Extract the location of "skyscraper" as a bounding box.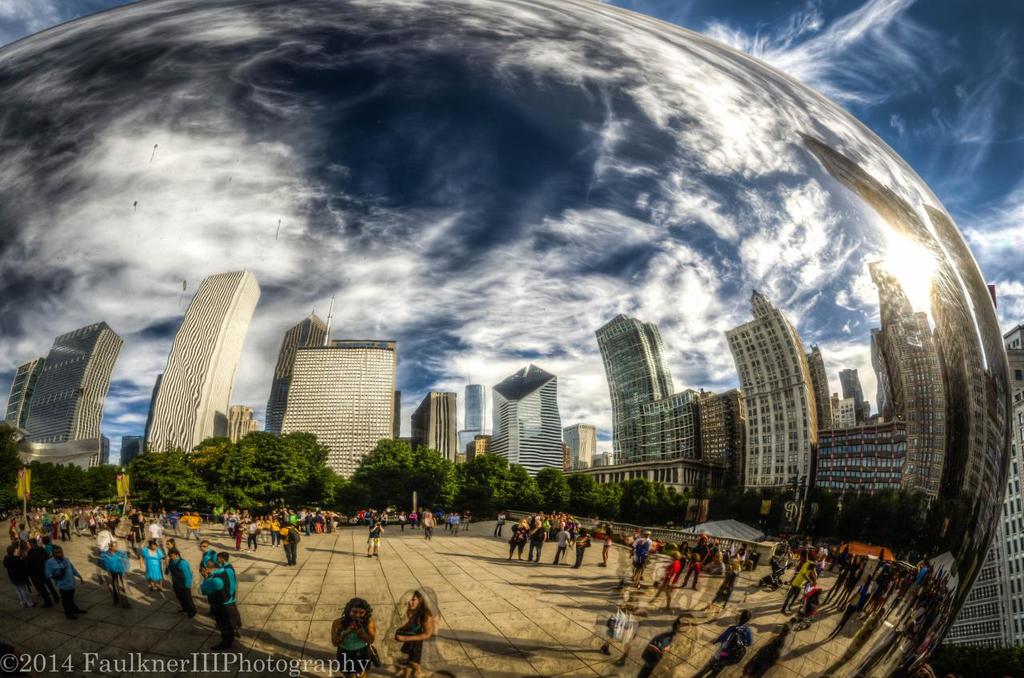
[x1=928, y1=255, x2=993, y2=515].
